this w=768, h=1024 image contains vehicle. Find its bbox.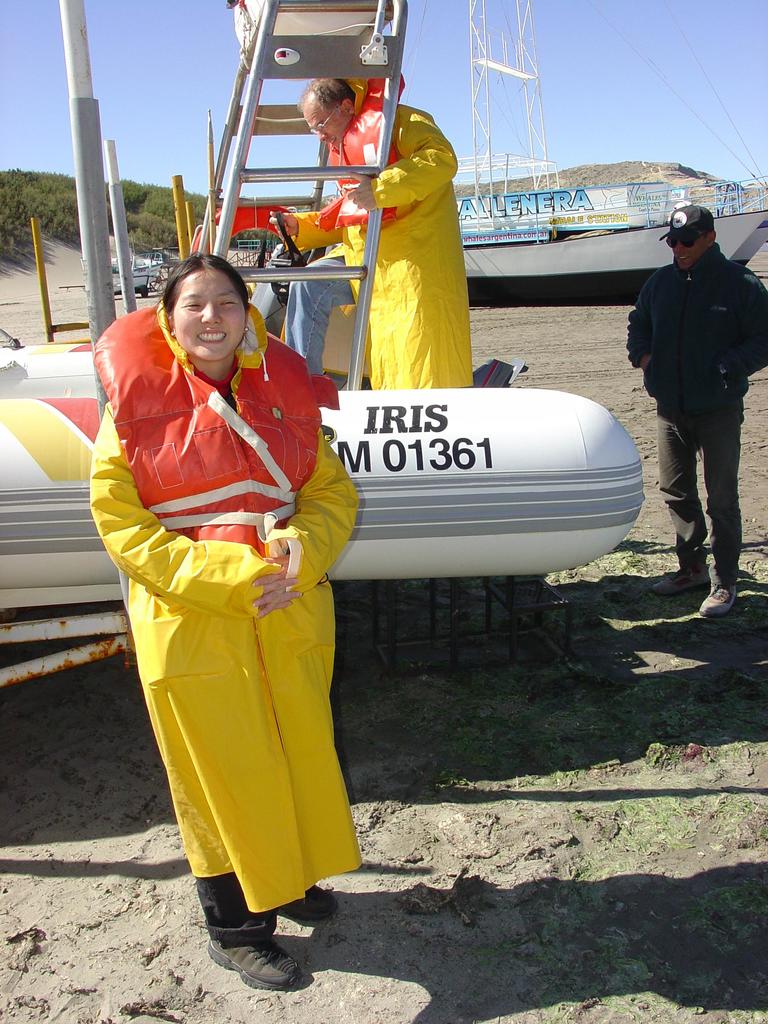
(0,339,151,404).
